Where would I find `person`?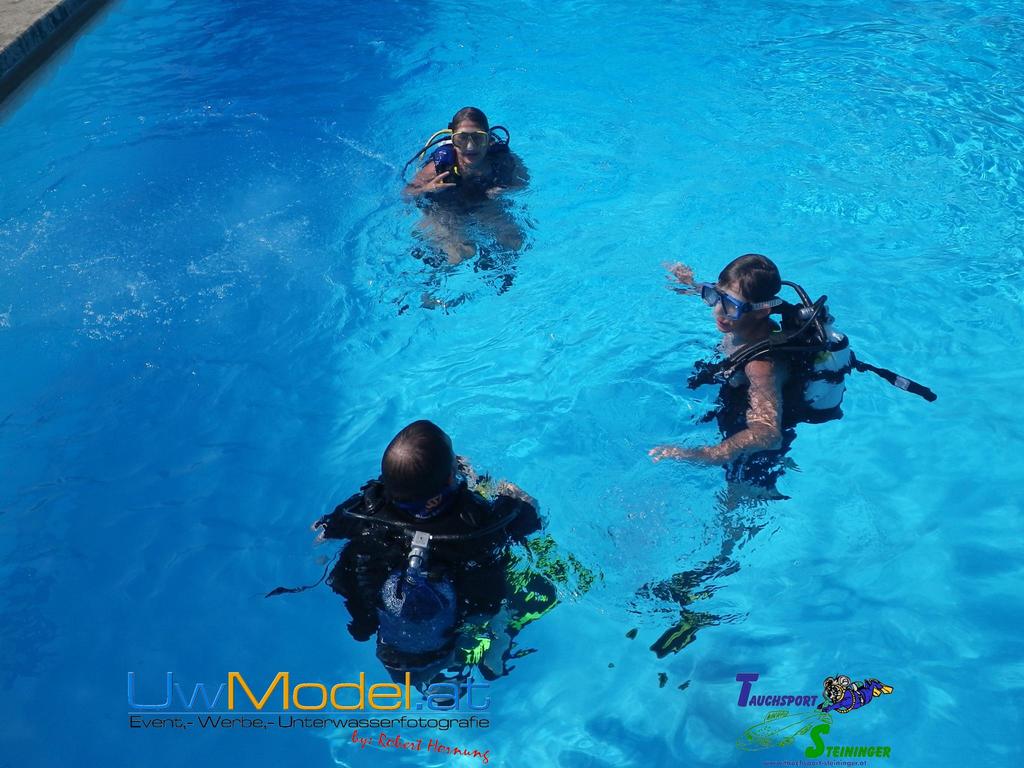
At {"x1": 407, "y1": 105, "x2": 520, "y2": 270}.
